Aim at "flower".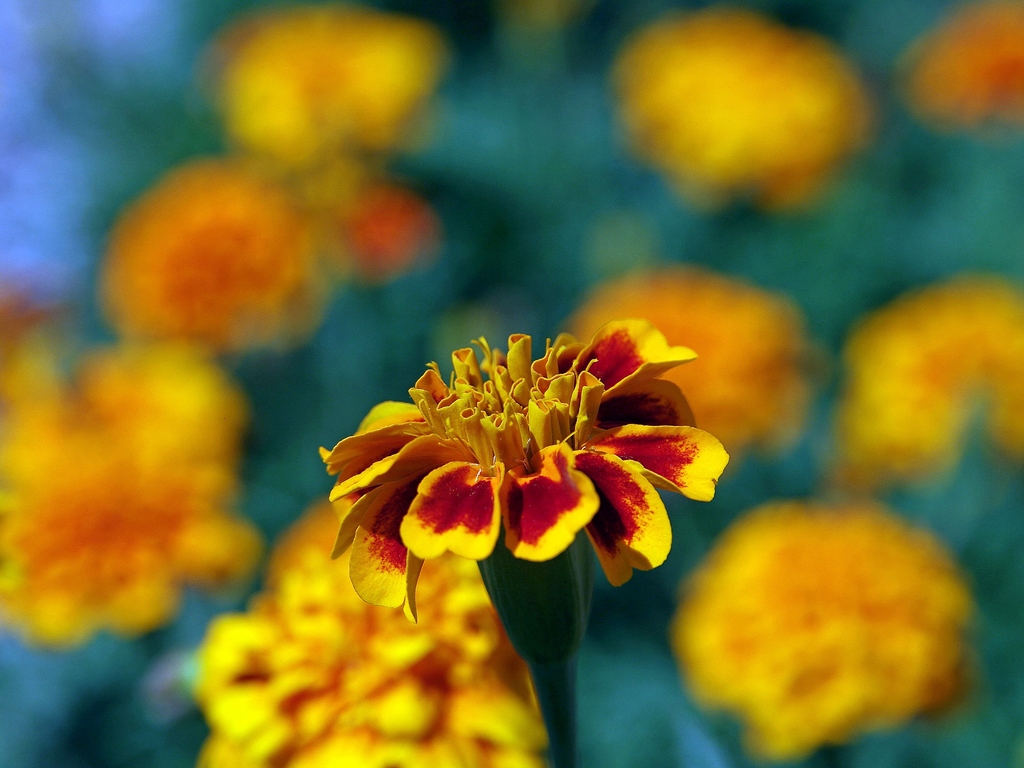
Aimed at bbox(186, 498, 552, 767).
